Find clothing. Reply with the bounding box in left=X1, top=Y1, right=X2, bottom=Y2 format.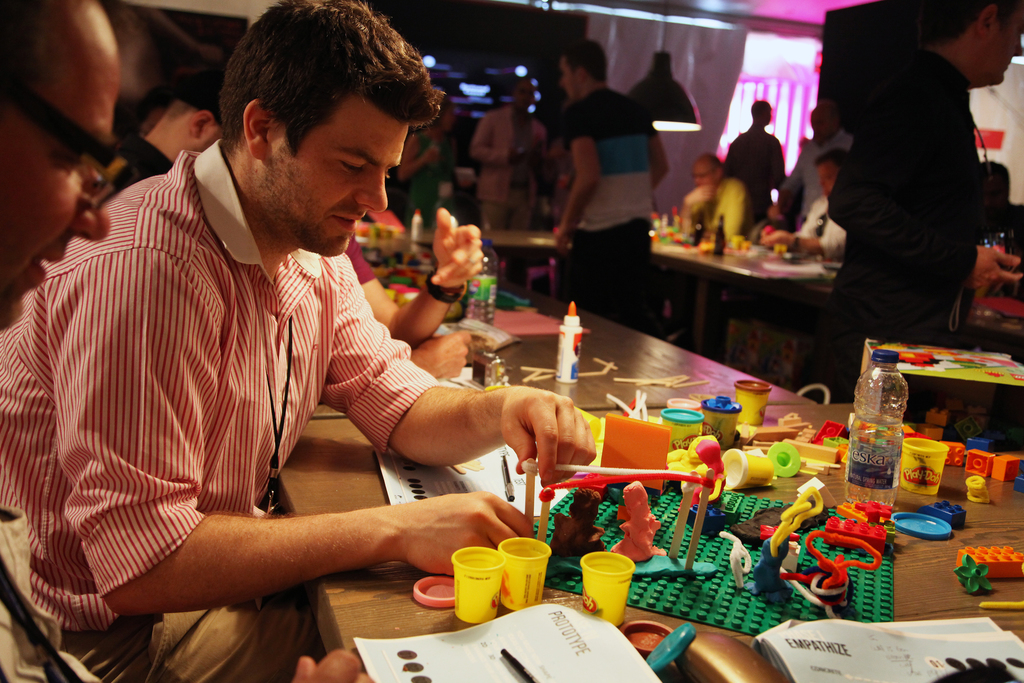
left=552, top=86, right=653, bottom=347.
